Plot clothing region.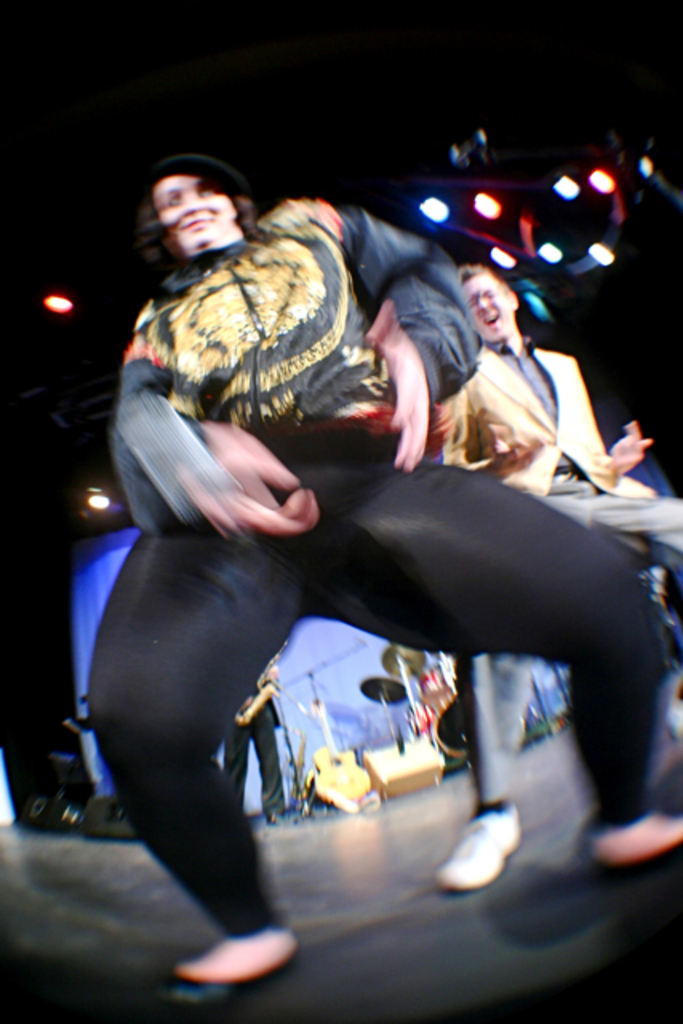
Plotted at 107 195 673 942.
